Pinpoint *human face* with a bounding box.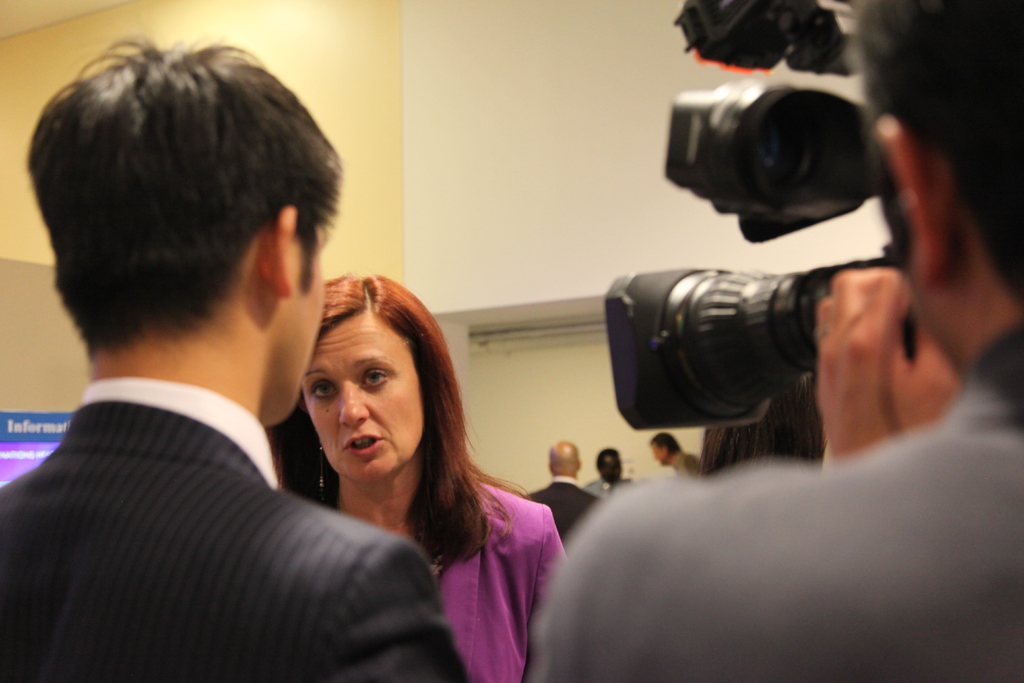
detection(301, 318, 427, 486).
